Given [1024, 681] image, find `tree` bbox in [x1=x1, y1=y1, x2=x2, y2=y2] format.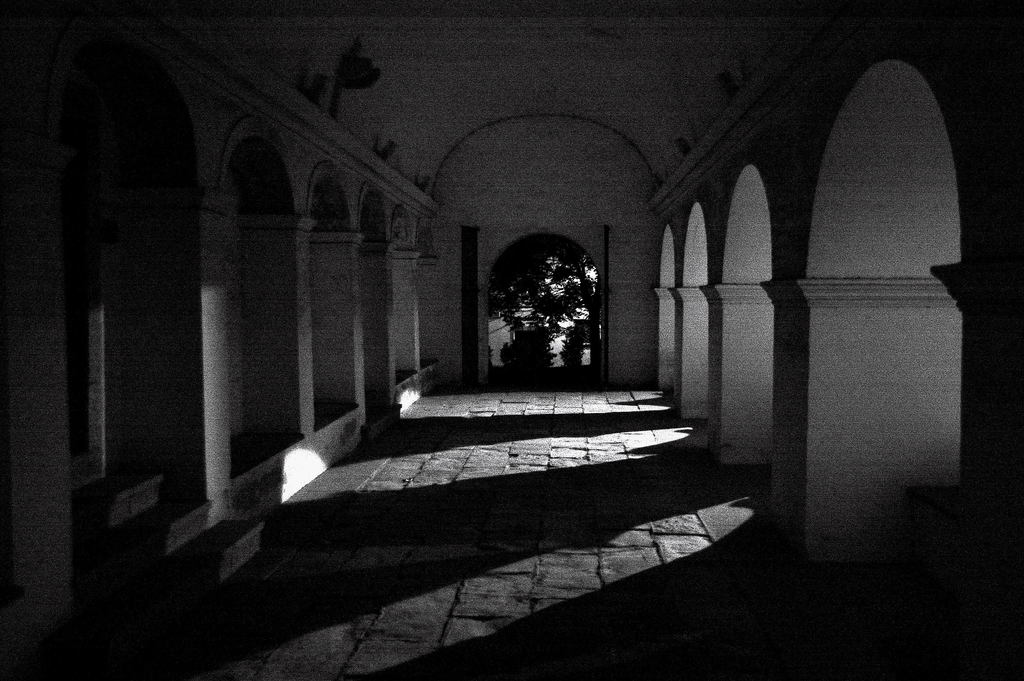
[x1=485, y1=233, x2=604, y2=371].
